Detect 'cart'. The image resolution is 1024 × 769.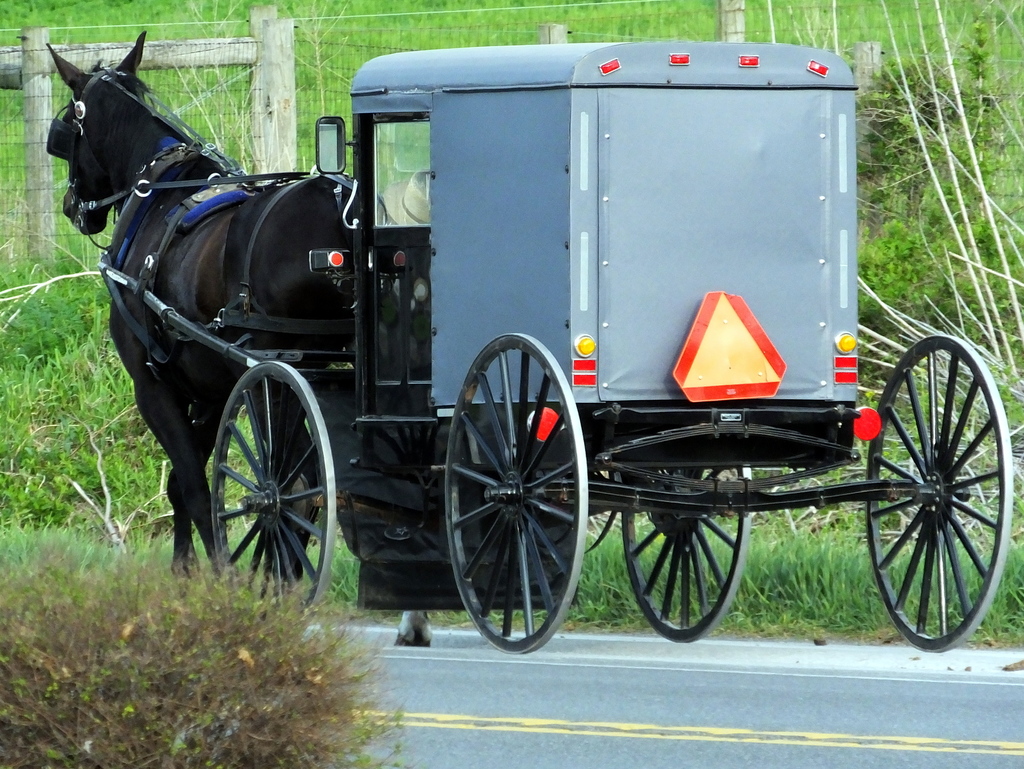
[97,47,1011,652].
